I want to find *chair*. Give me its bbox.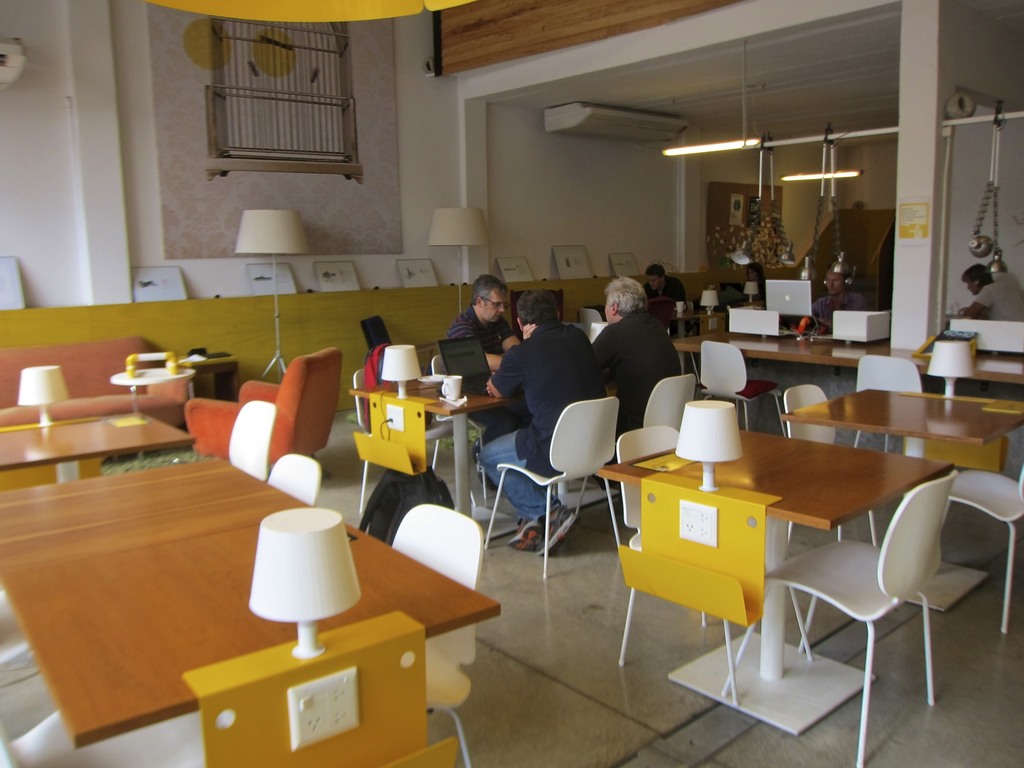
349 364 474 516.
